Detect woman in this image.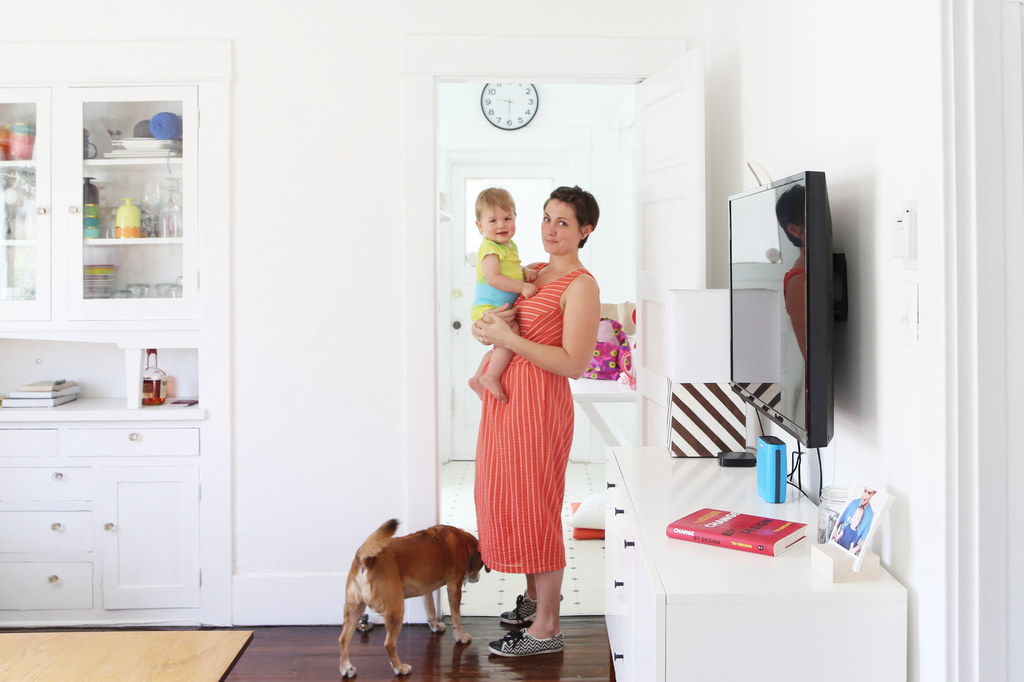
Detection: pyautogui.locateOnScreen(460, 173, 609, 657).
